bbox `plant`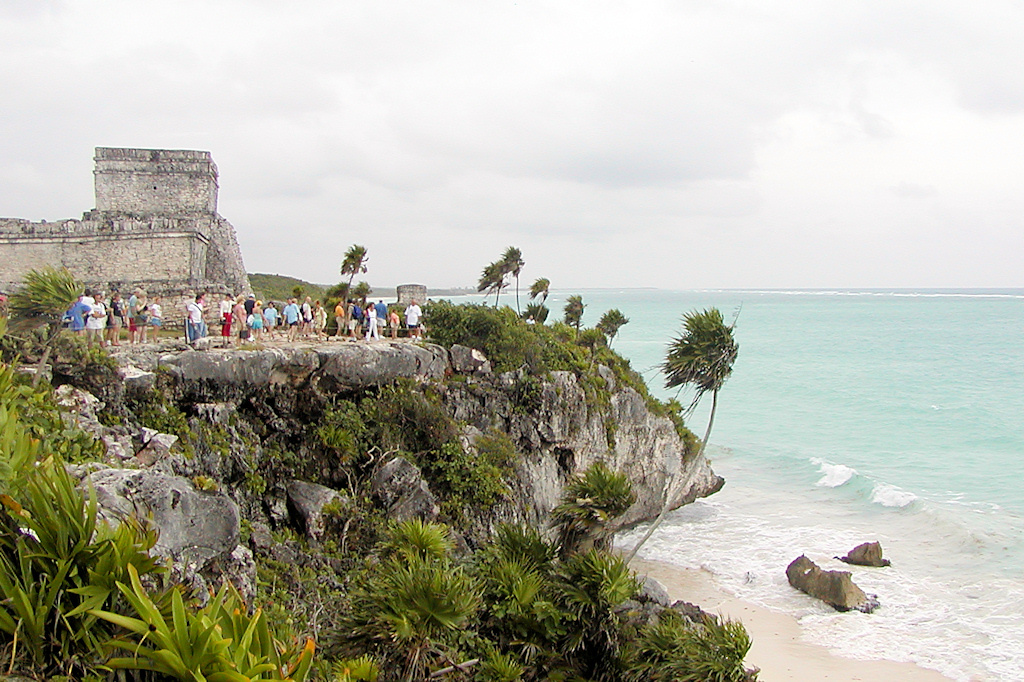
select_region(0, 356, 54, 548)
